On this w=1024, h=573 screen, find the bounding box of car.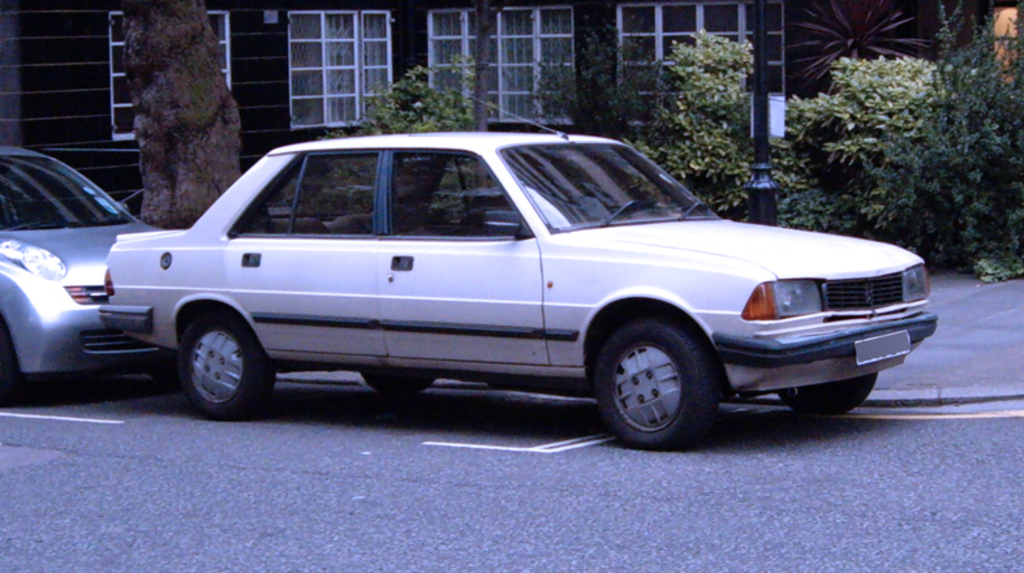
Bounding box: left=104, top=85, right=943, bottom=456.
